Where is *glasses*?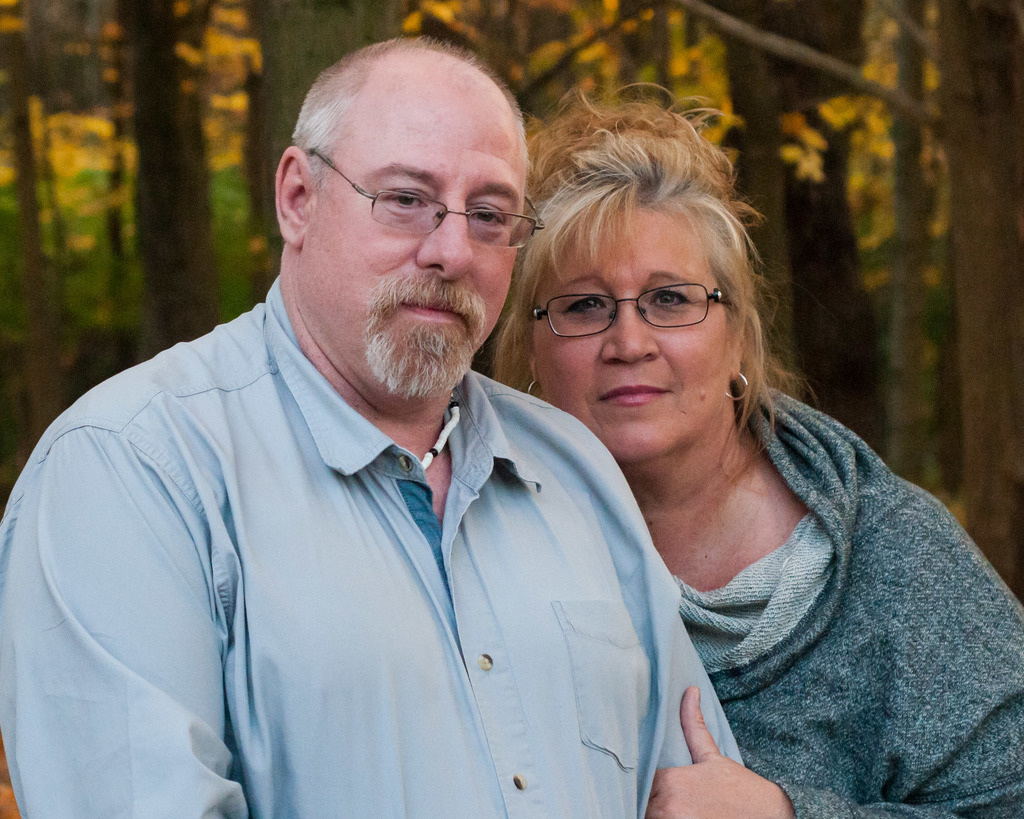
[303,147,547,231].
